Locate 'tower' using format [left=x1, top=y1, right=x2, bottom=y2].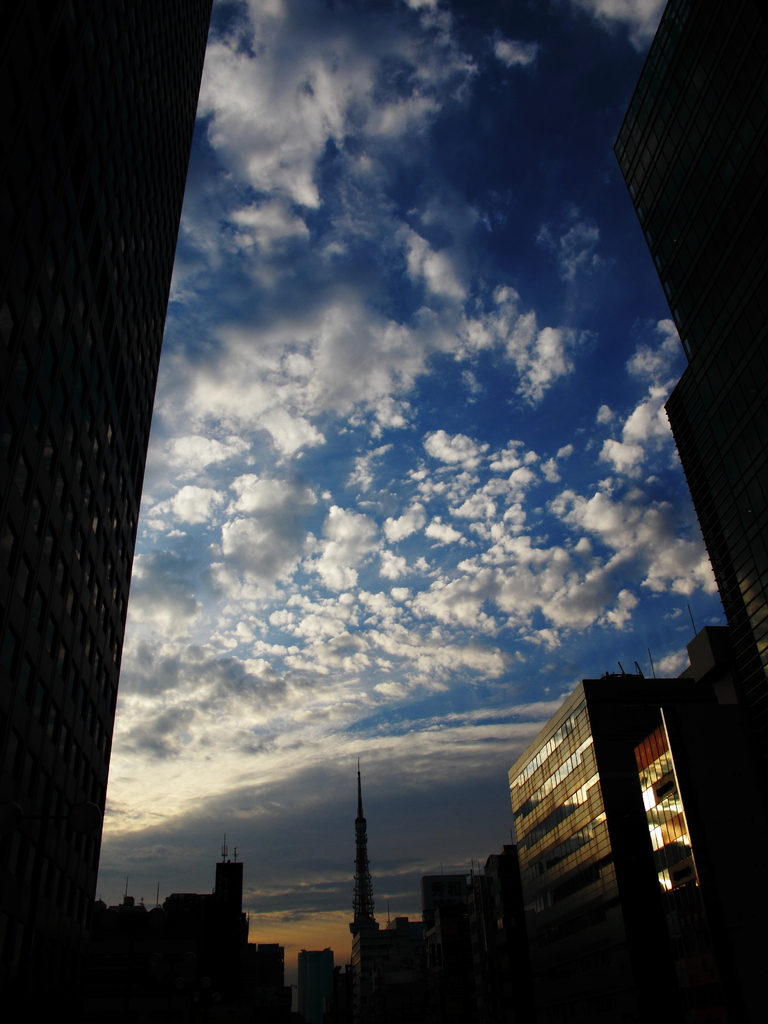
[left=168, top=843, right=284, bottom=1023].
